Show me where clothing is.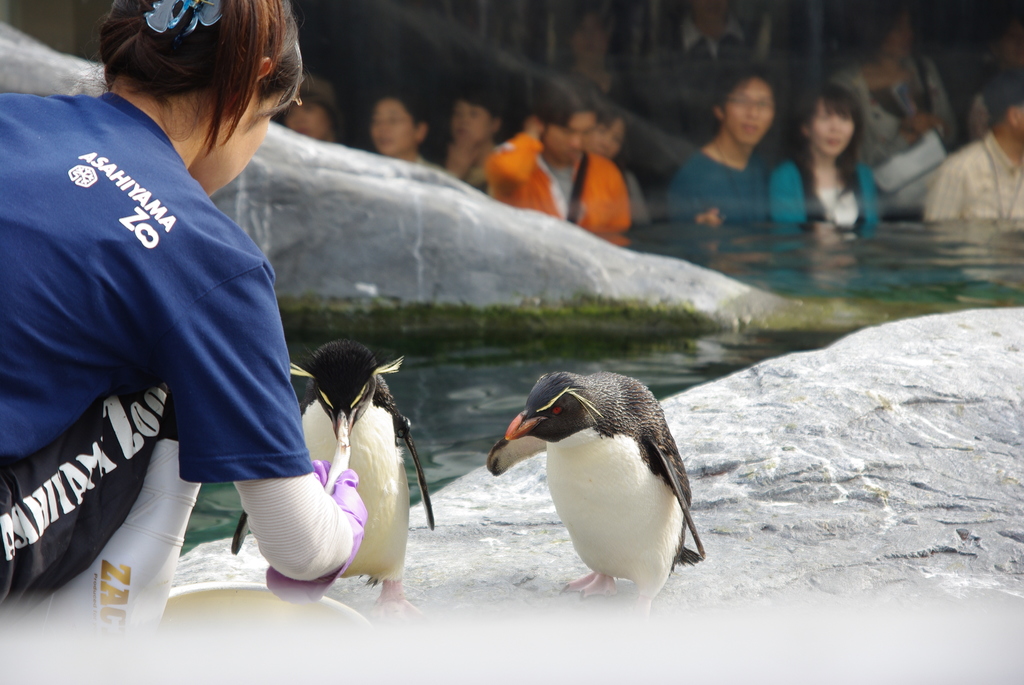
clothing is at Rect(20, 72, 320, 578).
